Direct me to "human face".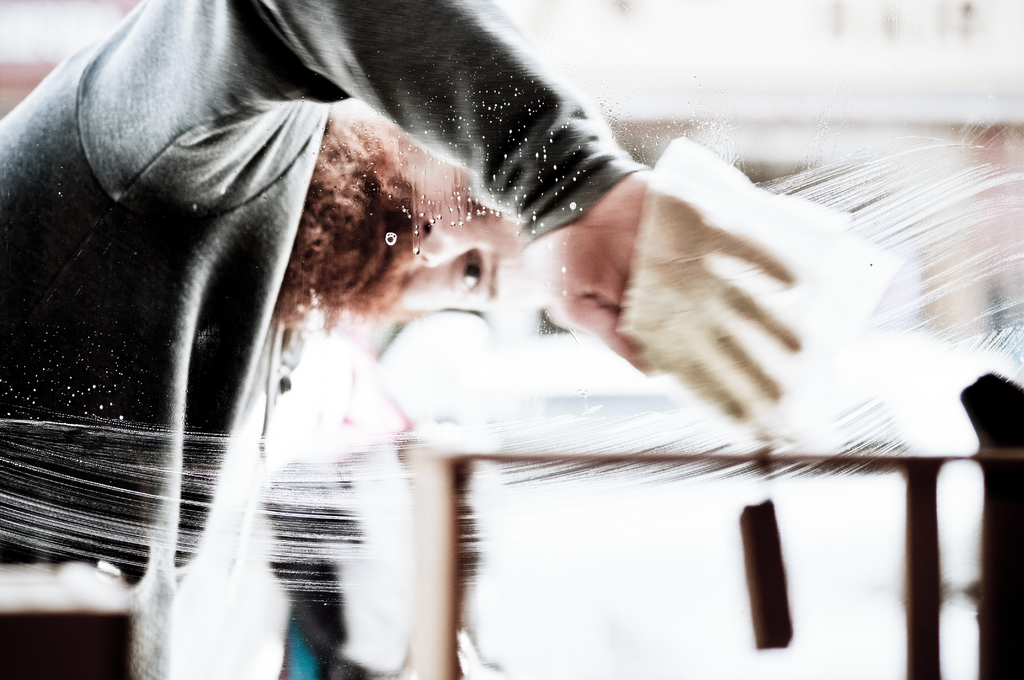
Direction: 374/128/547/311.
